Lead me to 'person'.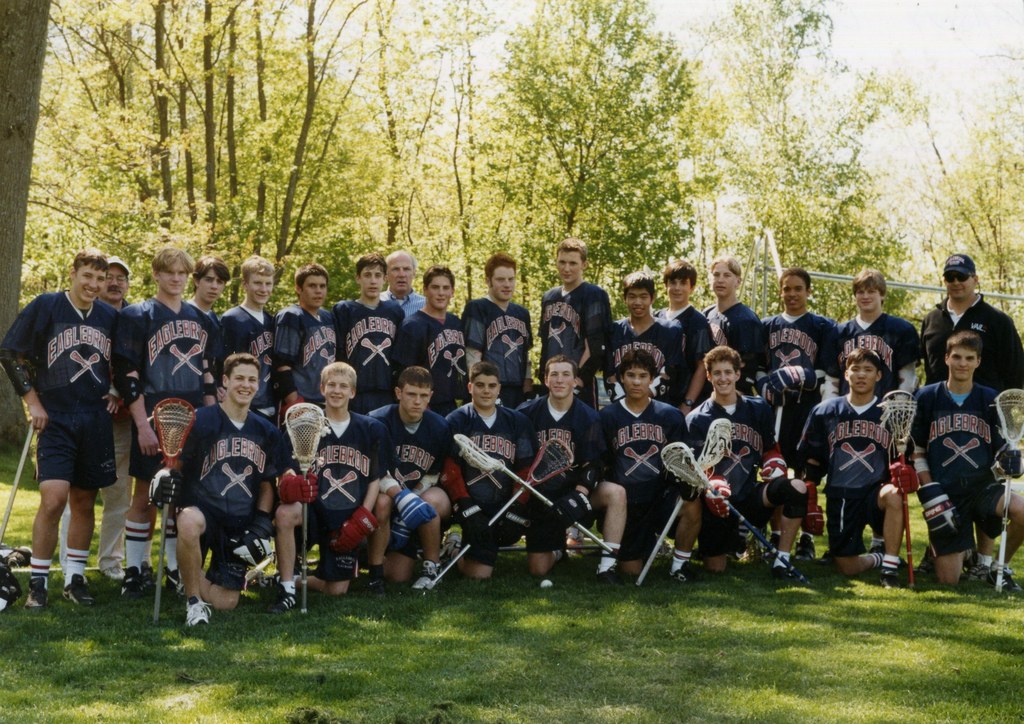
Lead to [left=730, top=261, right=831, bottom=390].
